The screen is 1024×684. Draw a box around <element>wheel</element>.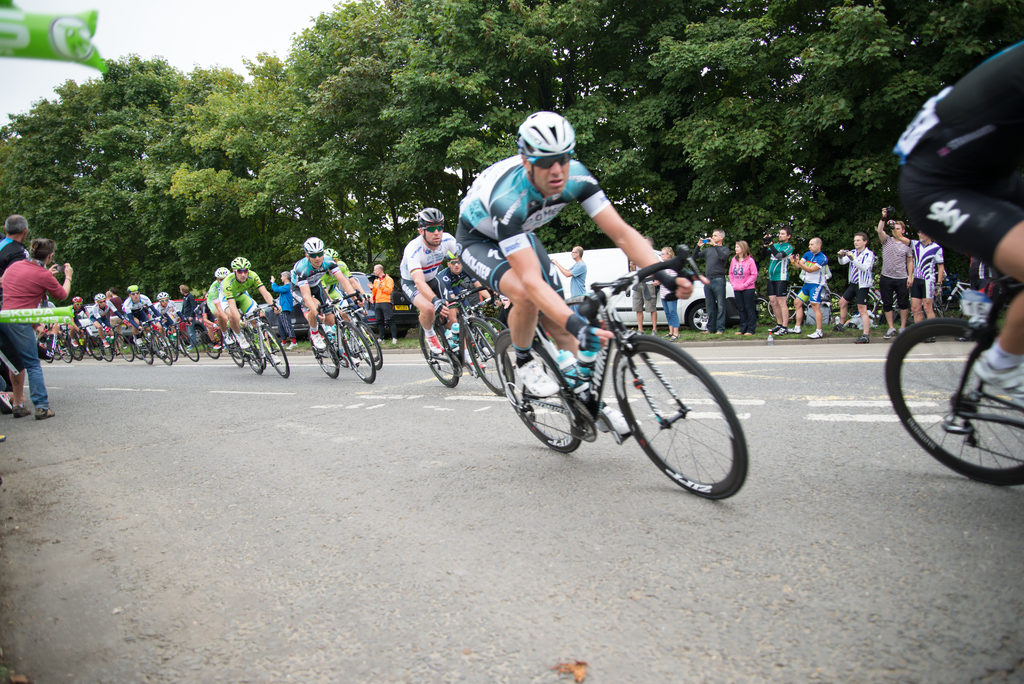
bbox(463, 313, 519, 396).
